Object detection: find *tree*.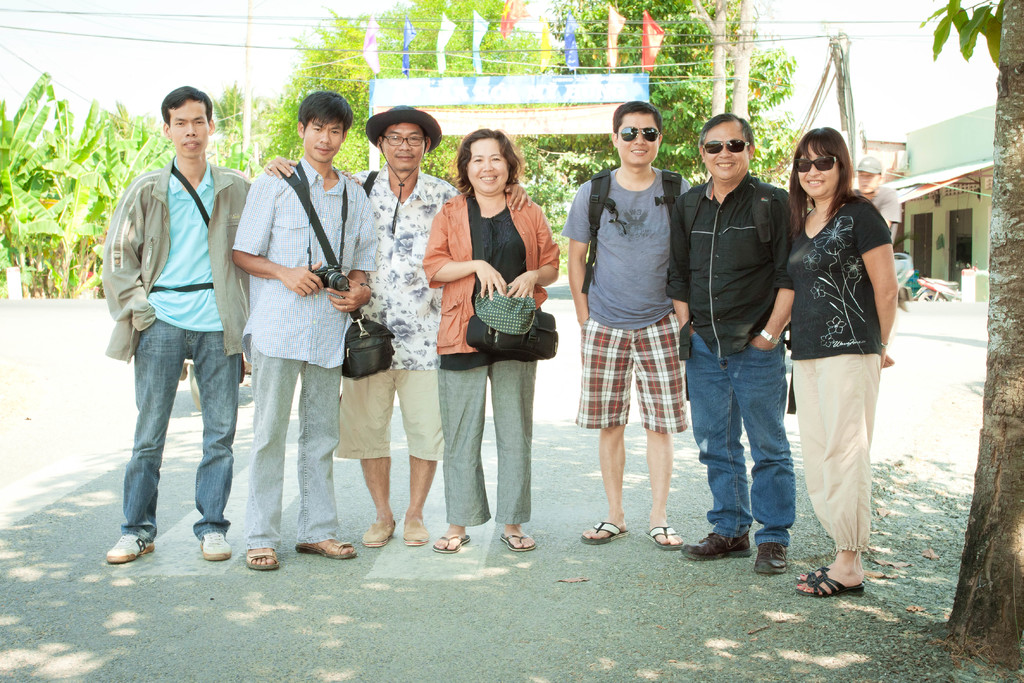
locate(917, 0, 1023, 672).
